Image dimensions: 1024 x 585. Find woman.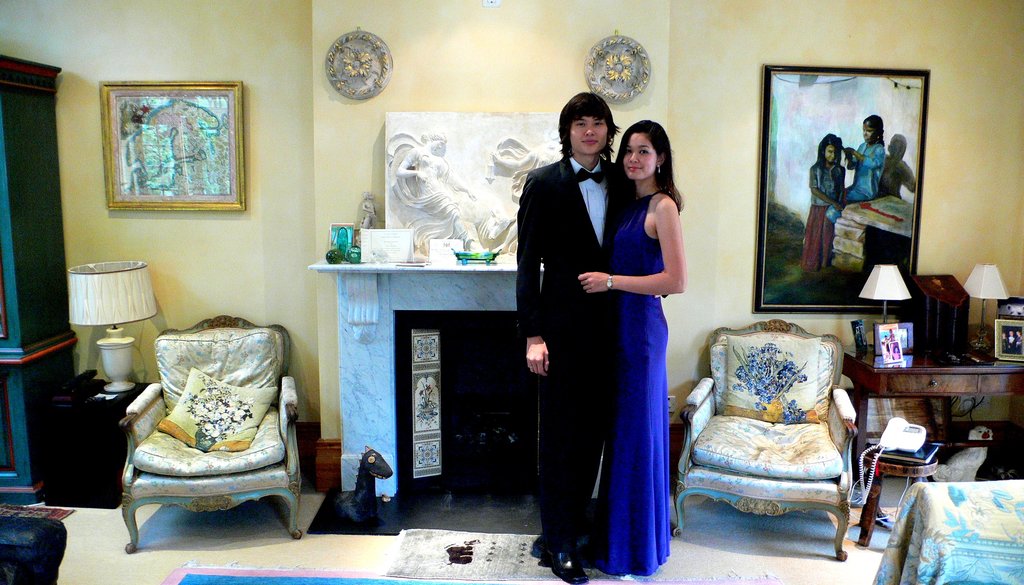
region(565, 115, 694, 572).
